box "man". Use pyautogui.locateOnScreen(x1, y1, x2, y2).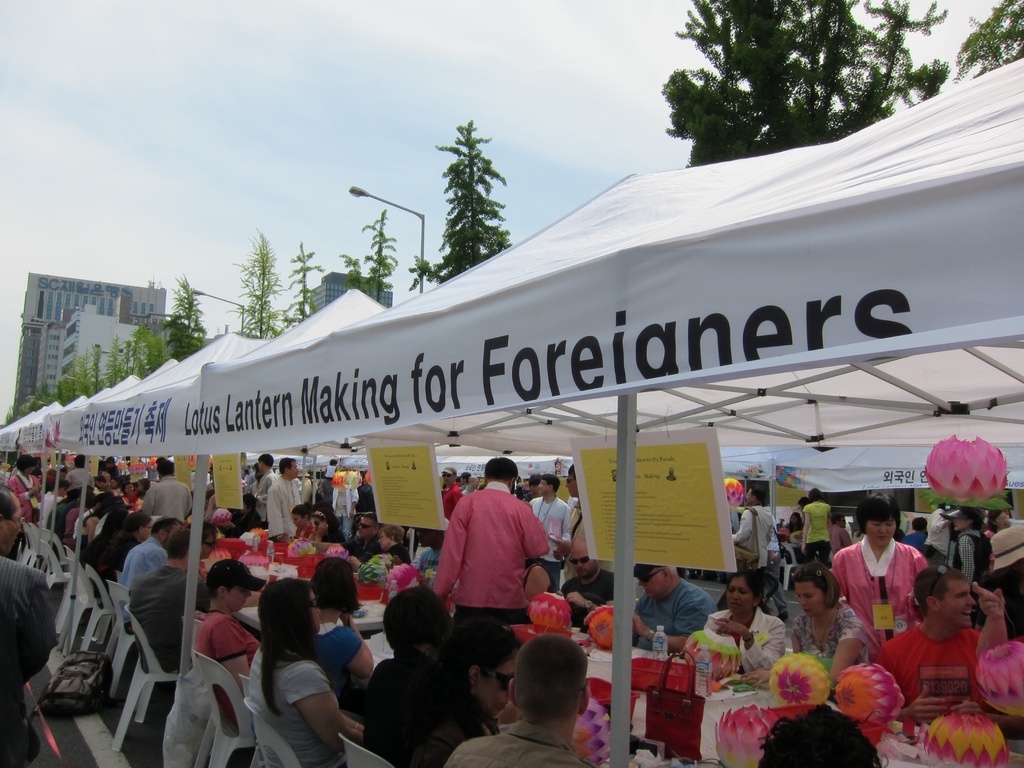
pyautogui.locateOnScreen(827, 509, 853, 549).
